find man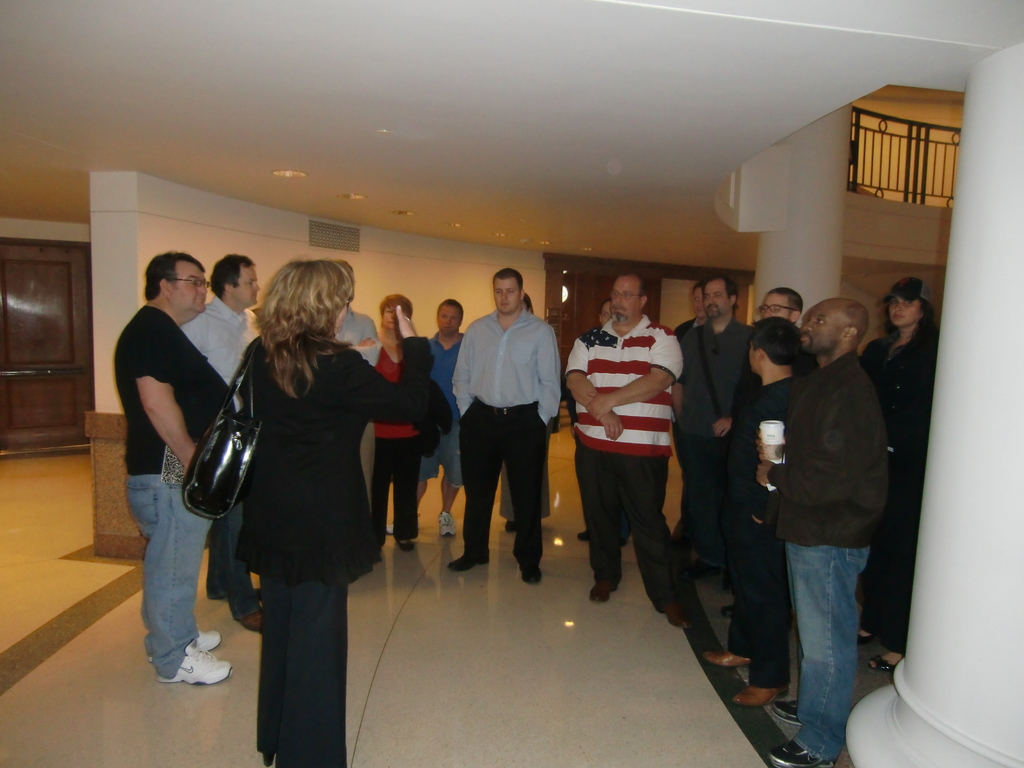
703 317 790 709
